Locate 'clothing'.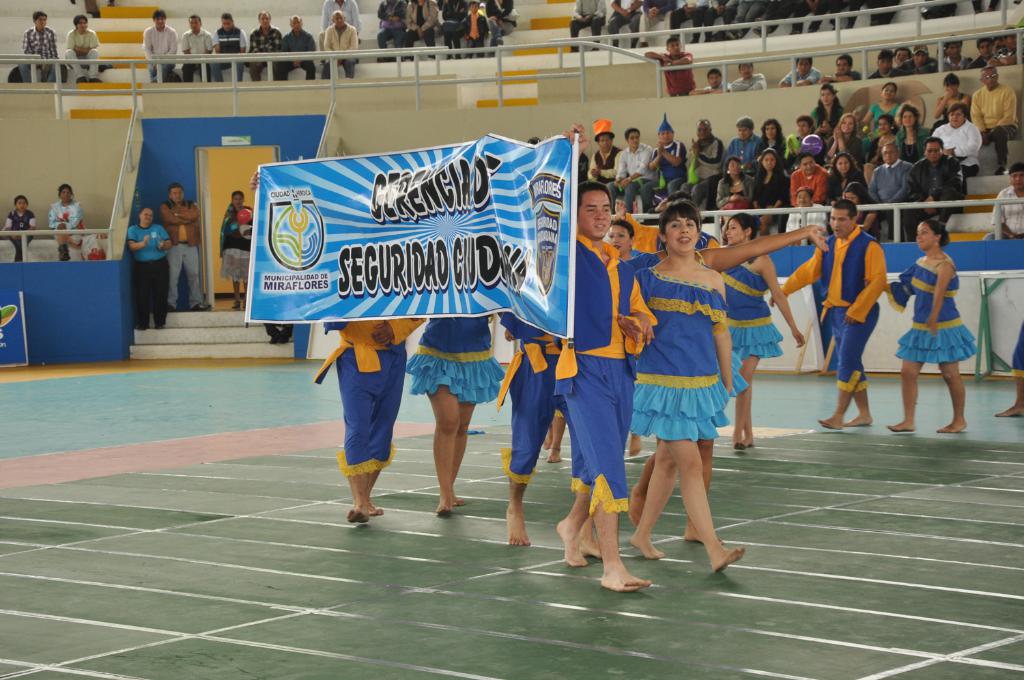
Bounding box: {"x1": 535, "y1": 229, "x2": 632, "y2": 523}.
